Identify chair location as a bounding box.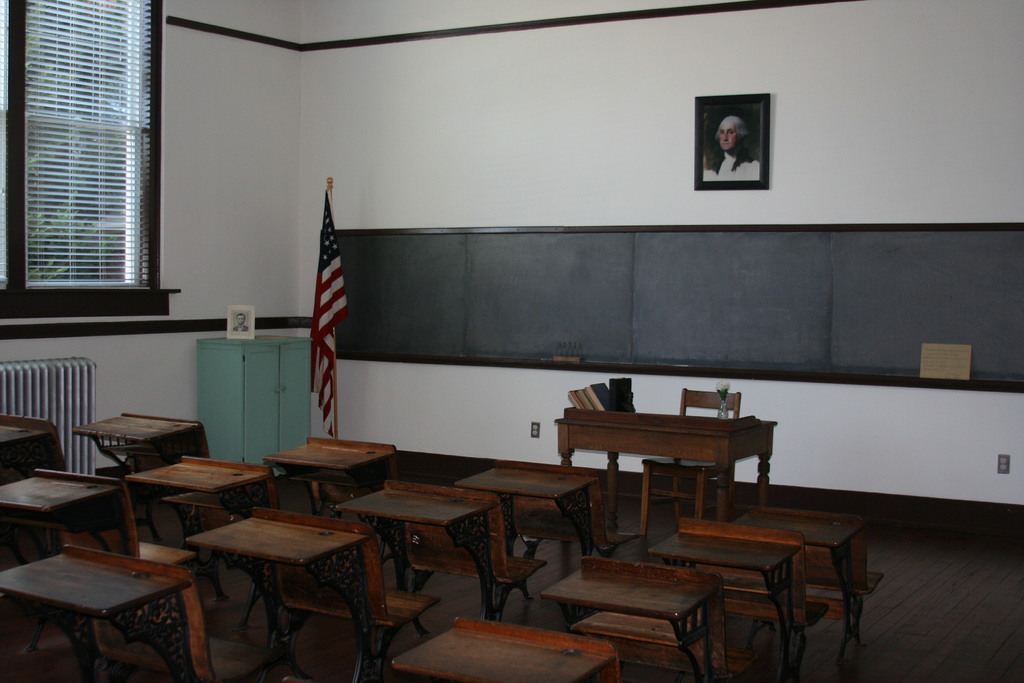
[x1=188, y1=458, x2=320, y2=543].
